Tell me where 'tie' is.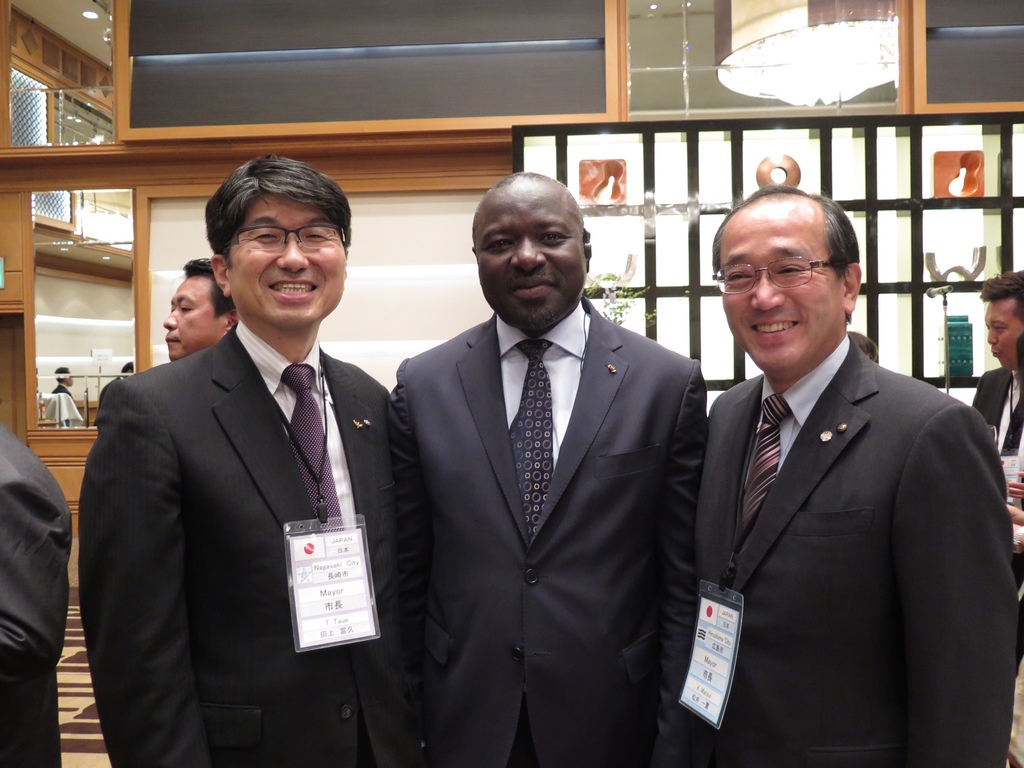
'tie' is at {"x1": 282, "y1": 363, "x2": 344, "y2": 534}.
